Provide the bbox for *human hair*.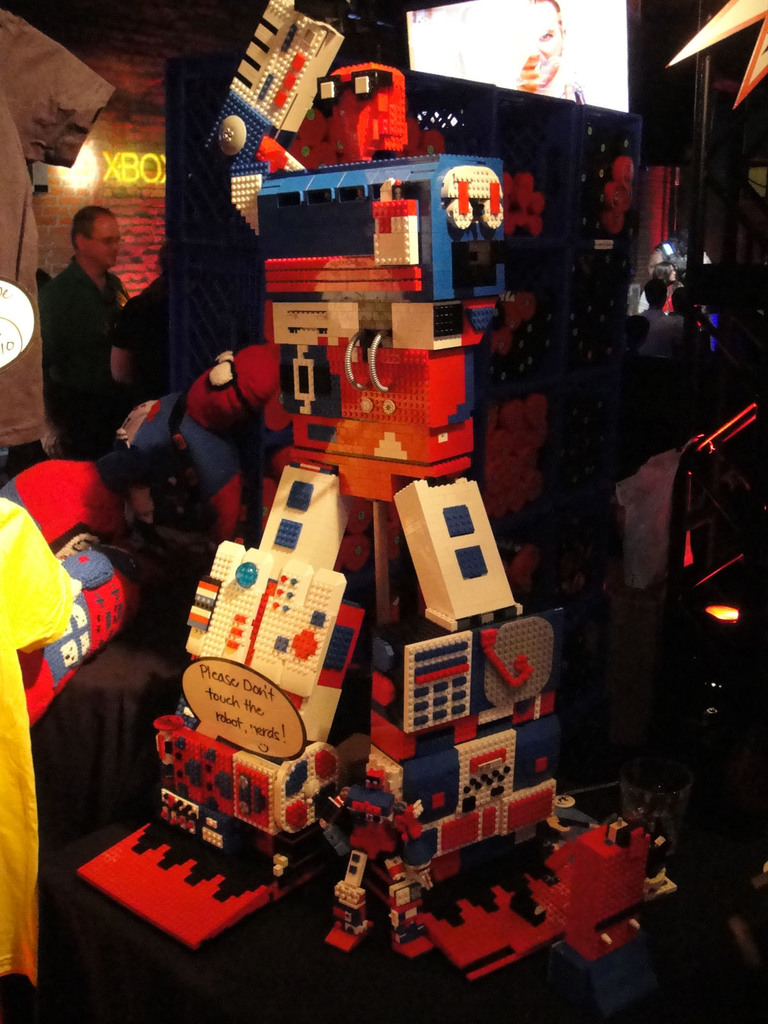
<region>61, 199, 118, 253</region>.
